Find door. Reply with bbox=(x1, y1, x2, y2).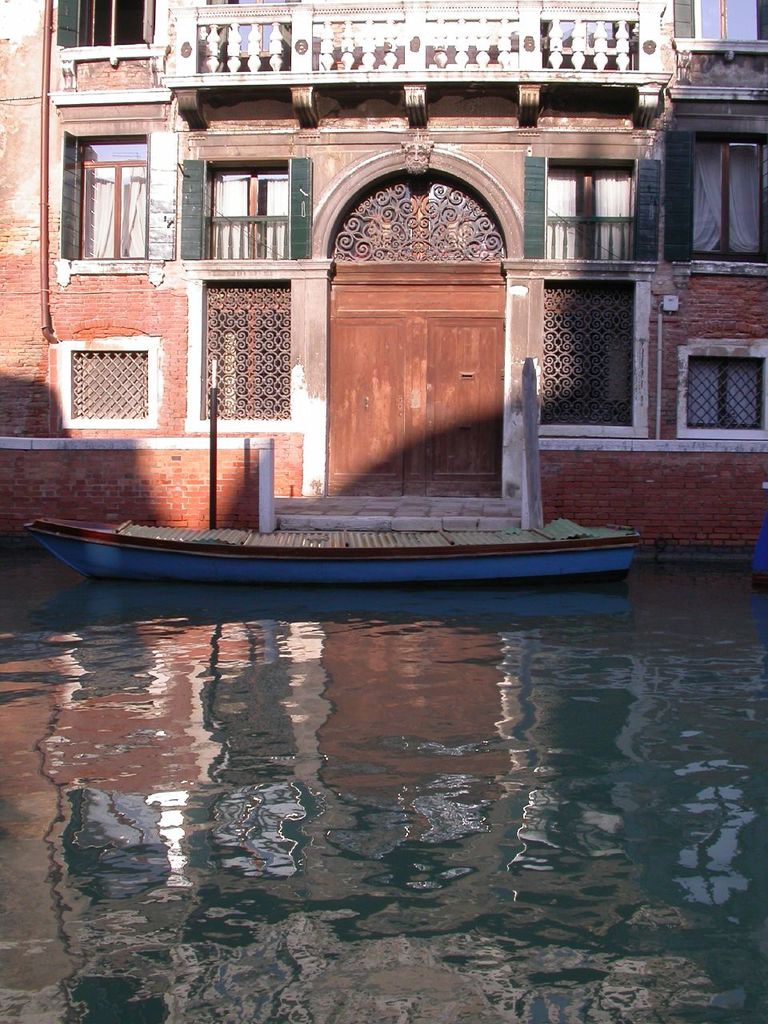
bbox=(314, 229, 536, 496).
